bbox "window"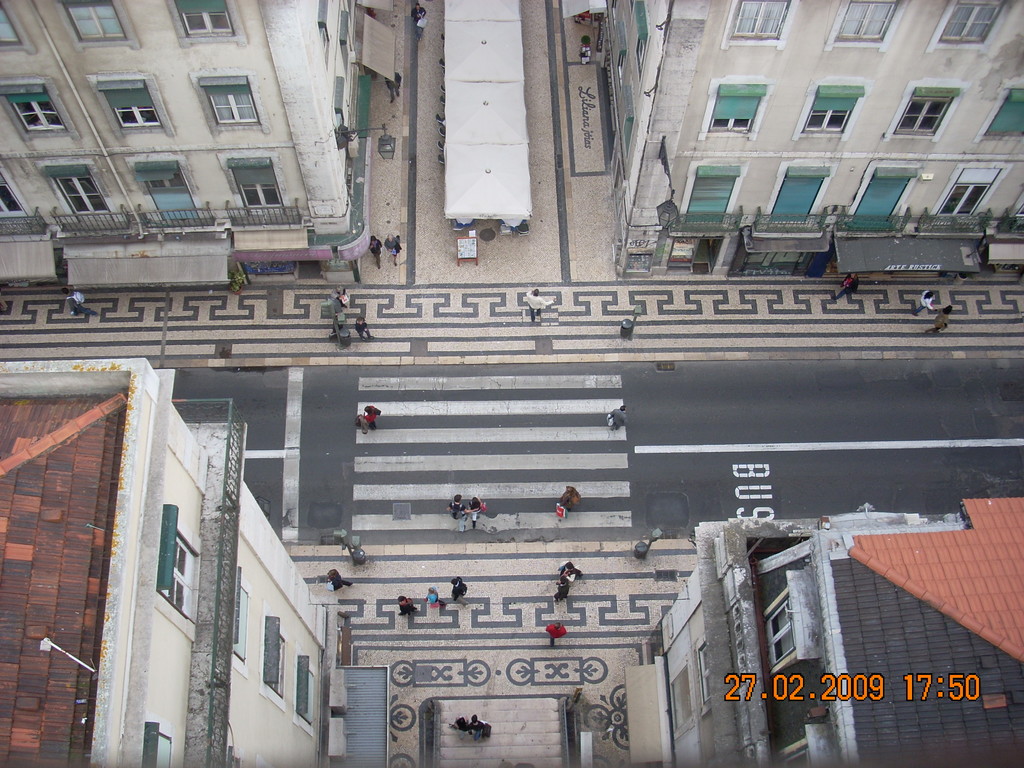
[x1=614, y1=28, x2=628, y2=82]
